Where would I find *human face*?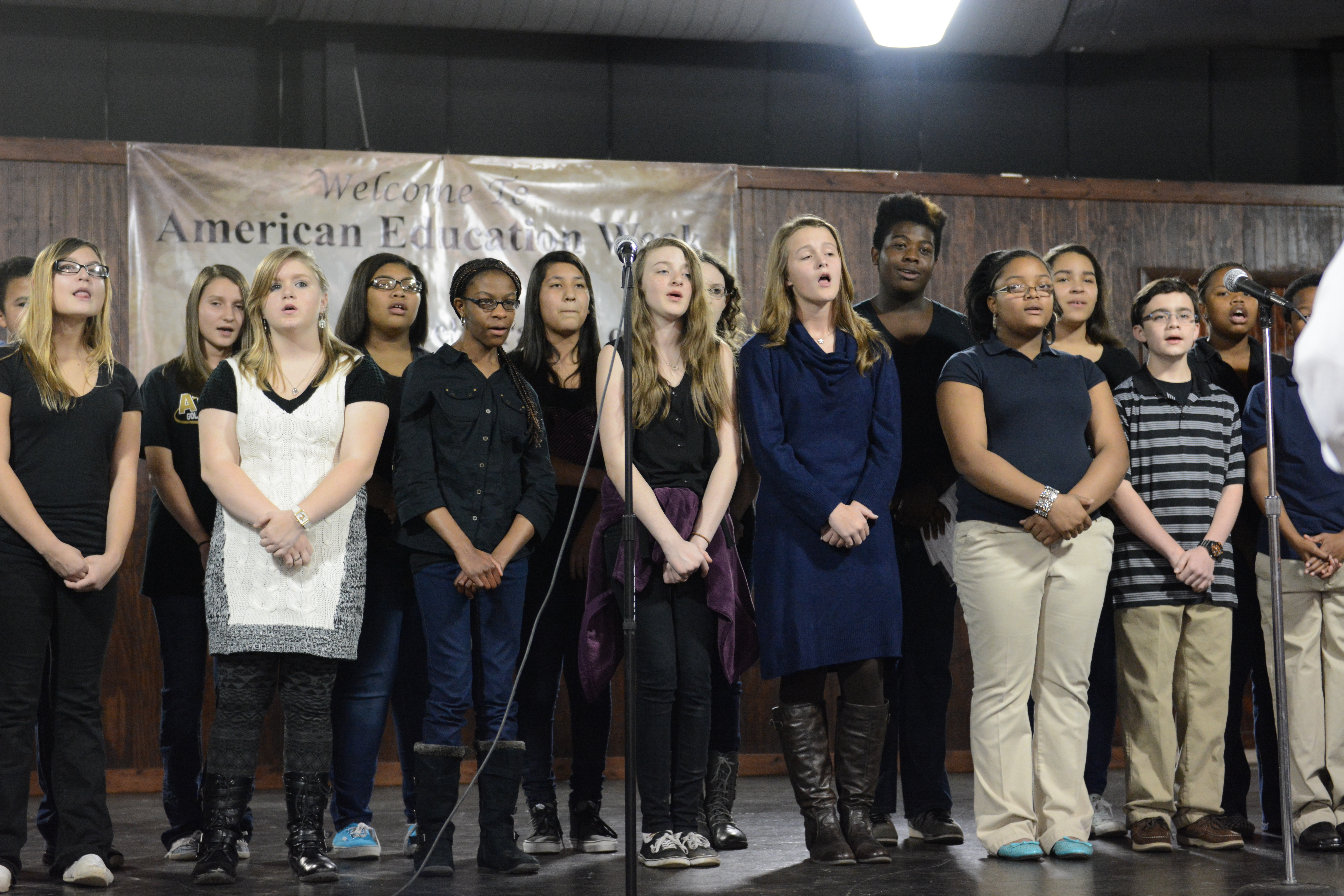
At <bbox>144, 56, 156, 71</bbox>.
